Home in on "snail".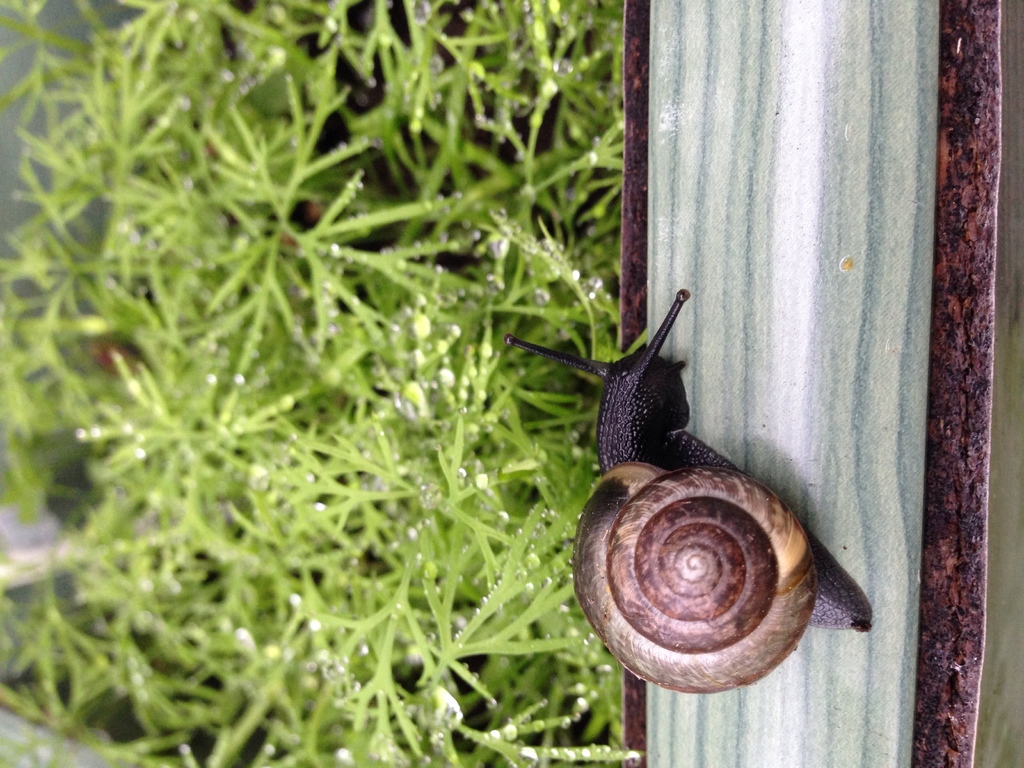
Homed in at <bbox>500, 287, 874, 702</bbox>.
